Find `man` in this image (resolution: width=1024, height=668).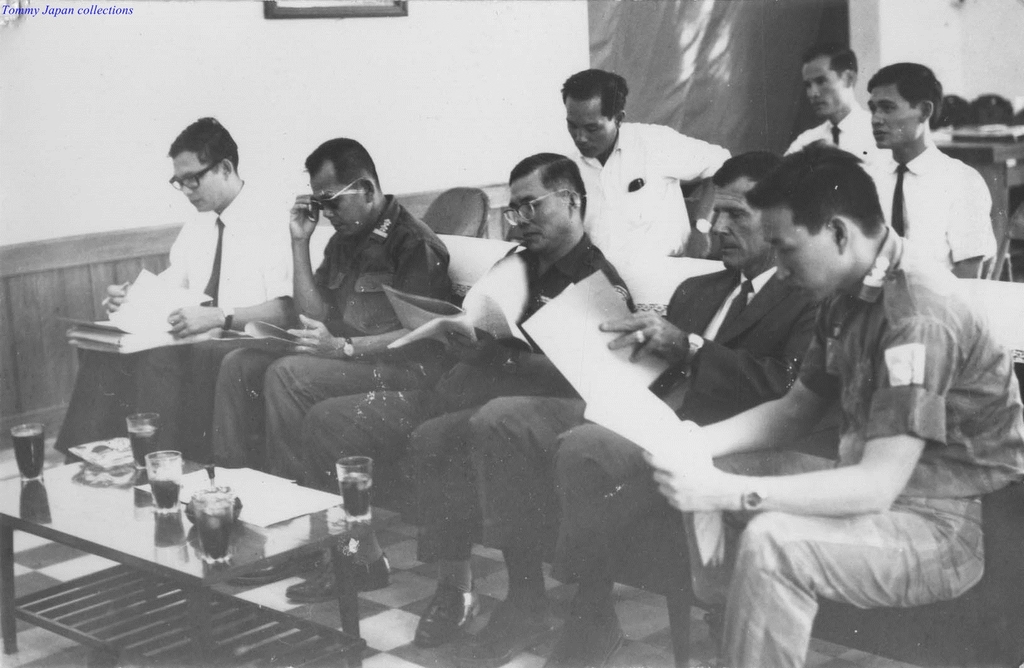
[left=212, top=133, right=452, bottom=488].
